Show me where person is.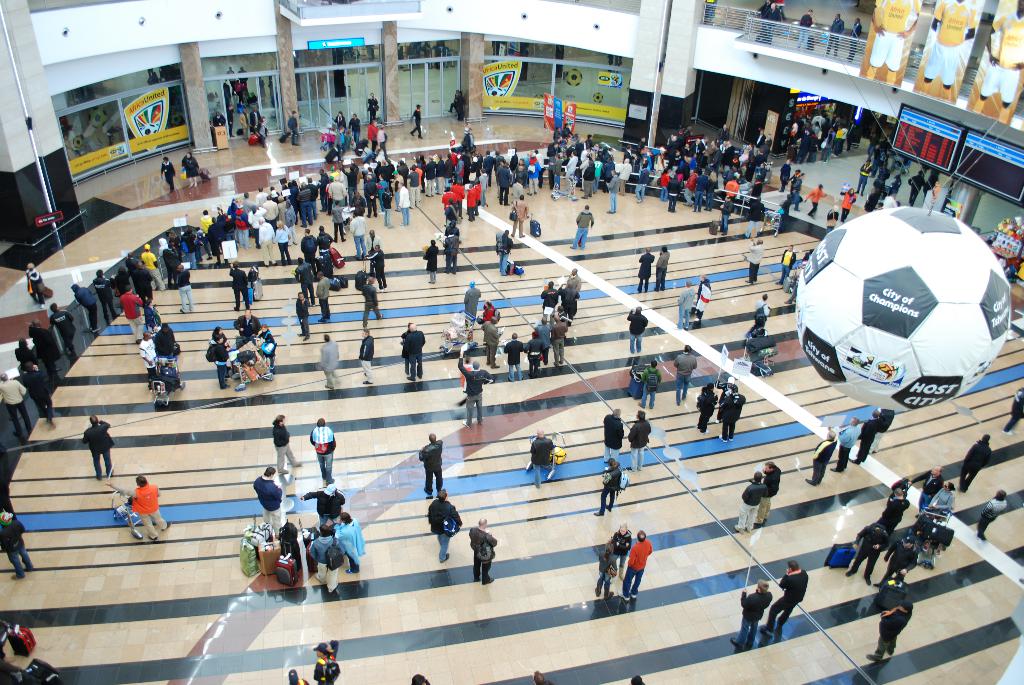
person is at detection(312, 525, 333, 594).
